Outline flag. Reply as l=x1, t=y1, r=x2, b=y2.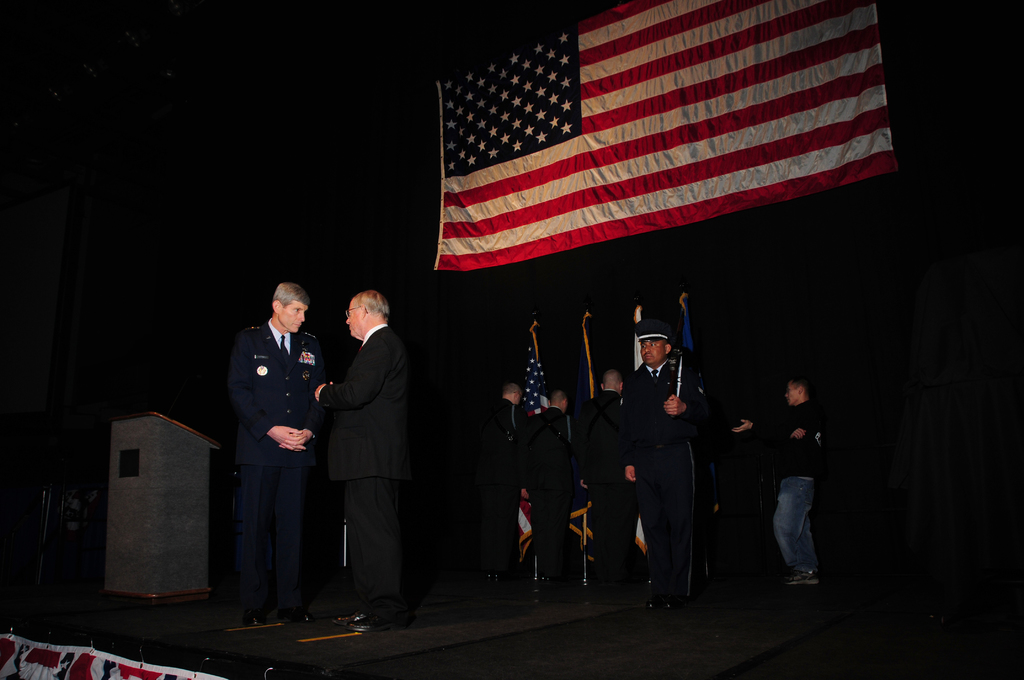
l=433, t=0, r=899, b=271.
